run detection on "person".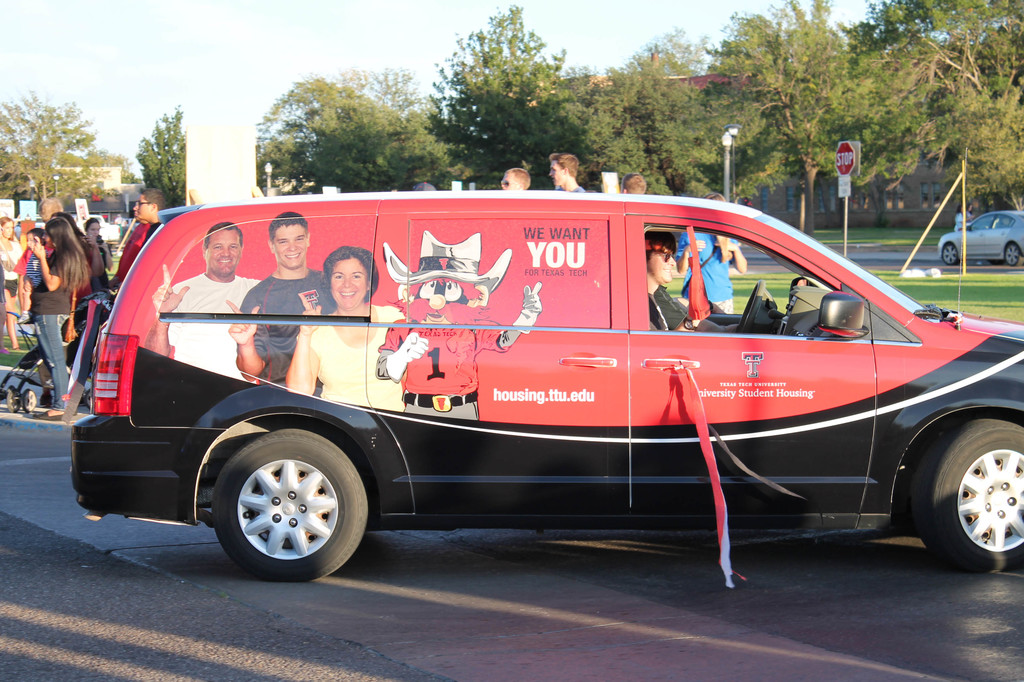
Result: (284,246,415,425).
